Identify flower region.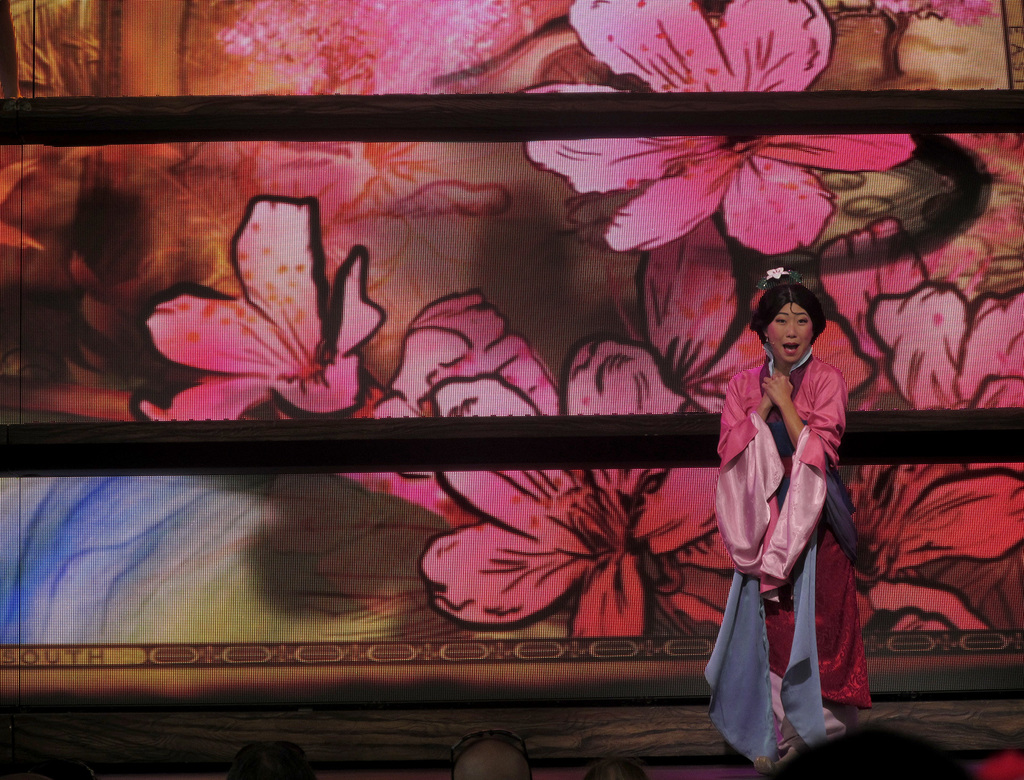
Region: {"x1": 843, "y1": 284, "x2": 1023, "y2": 501}.
